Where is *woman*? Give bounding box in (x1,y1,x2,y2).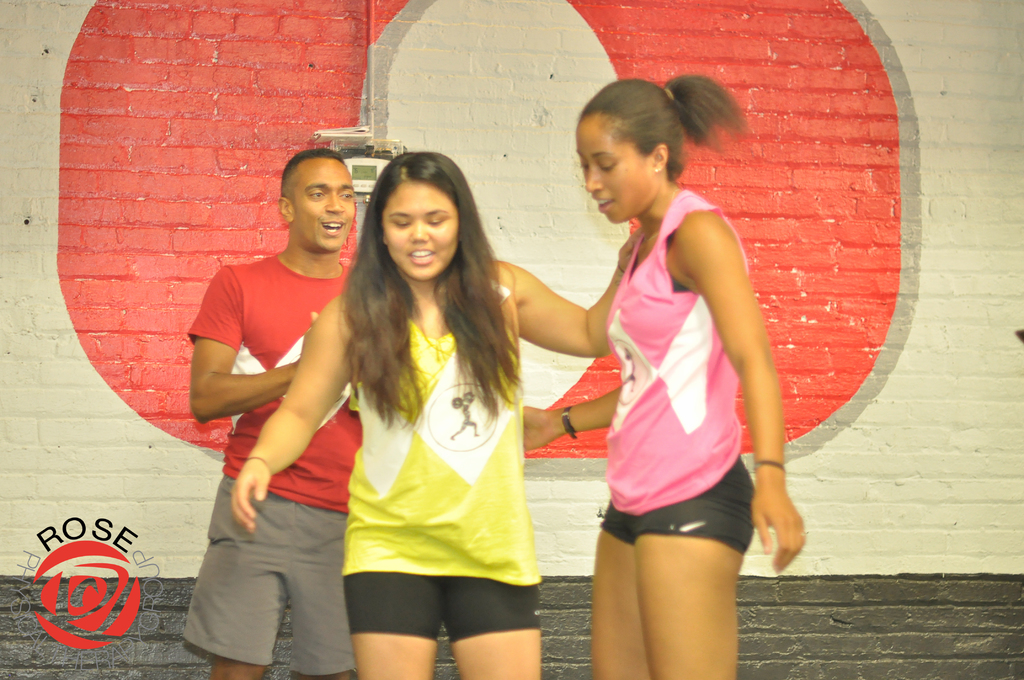
(226,136,643,679).
